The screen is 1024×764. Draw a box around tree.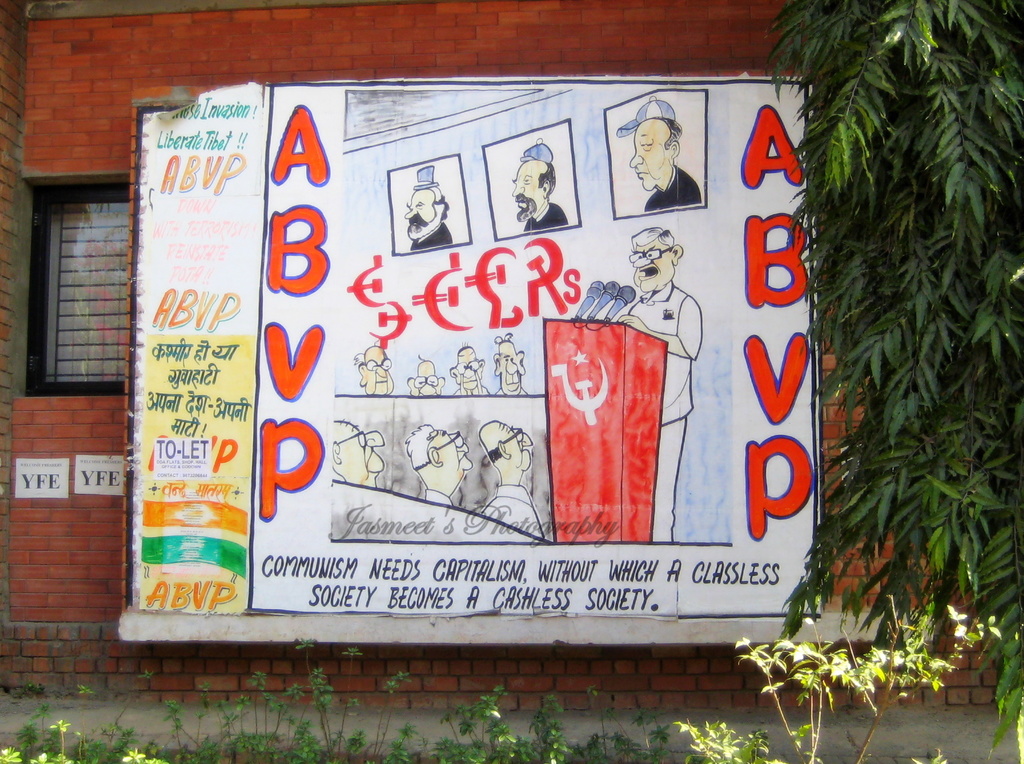
776,0,1023,763.
